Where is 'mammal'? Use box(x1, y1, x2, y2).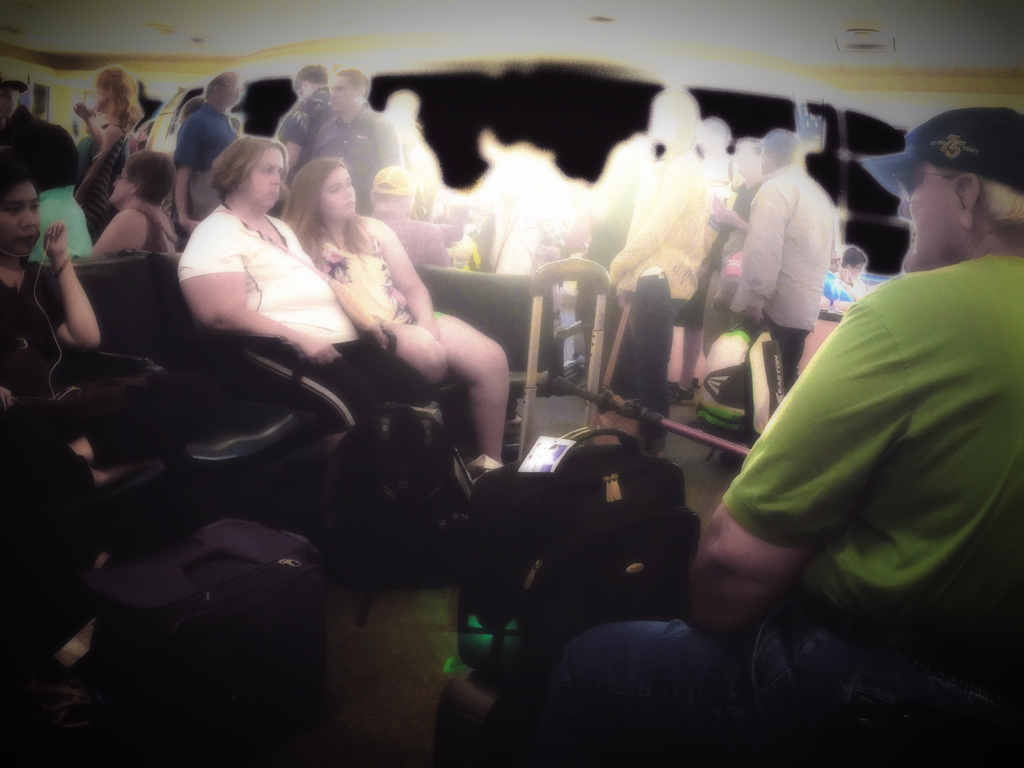
box(172, 127, 440, 454).
